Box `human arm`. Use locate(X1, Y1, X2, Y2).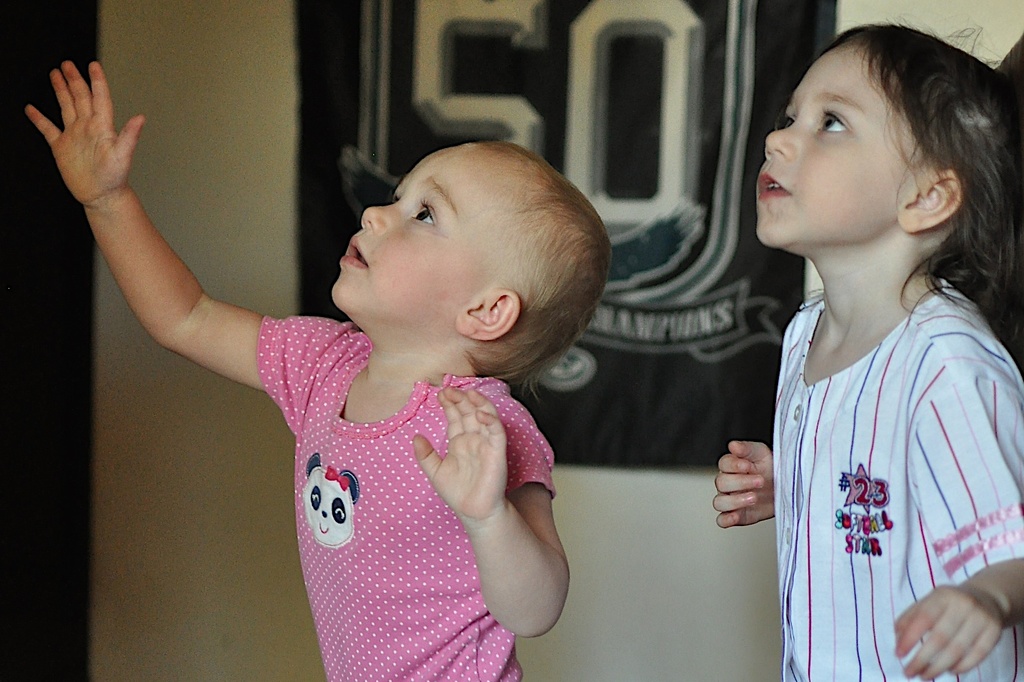
locate(410, 385, 568, 637).
